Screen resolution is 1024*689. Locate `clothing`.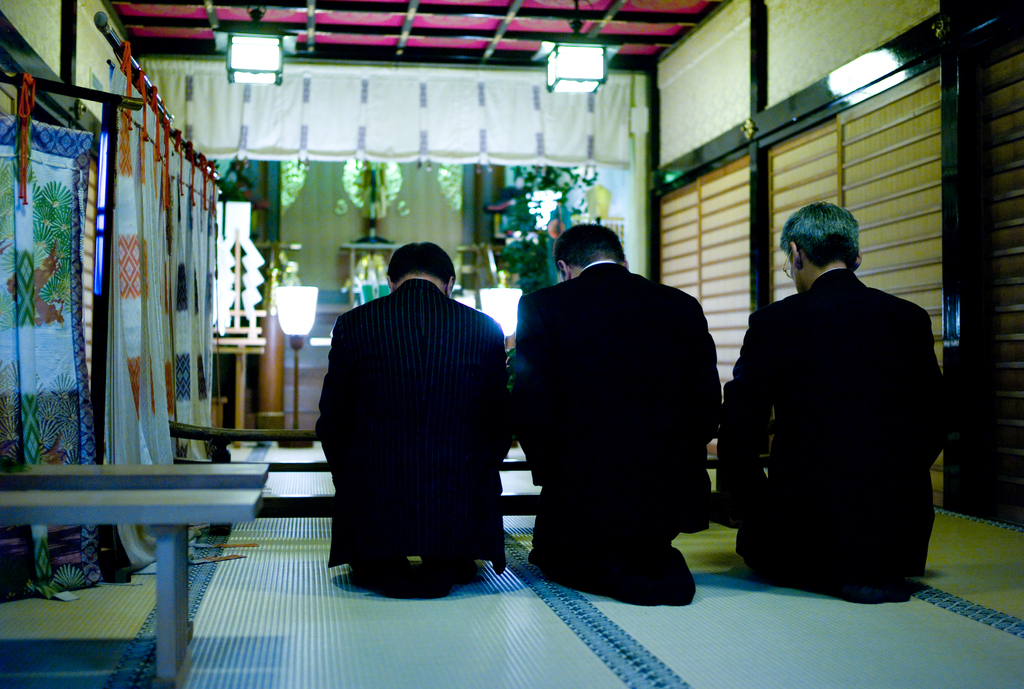
[x1=319, y1=272, x2=503, y2=567].
